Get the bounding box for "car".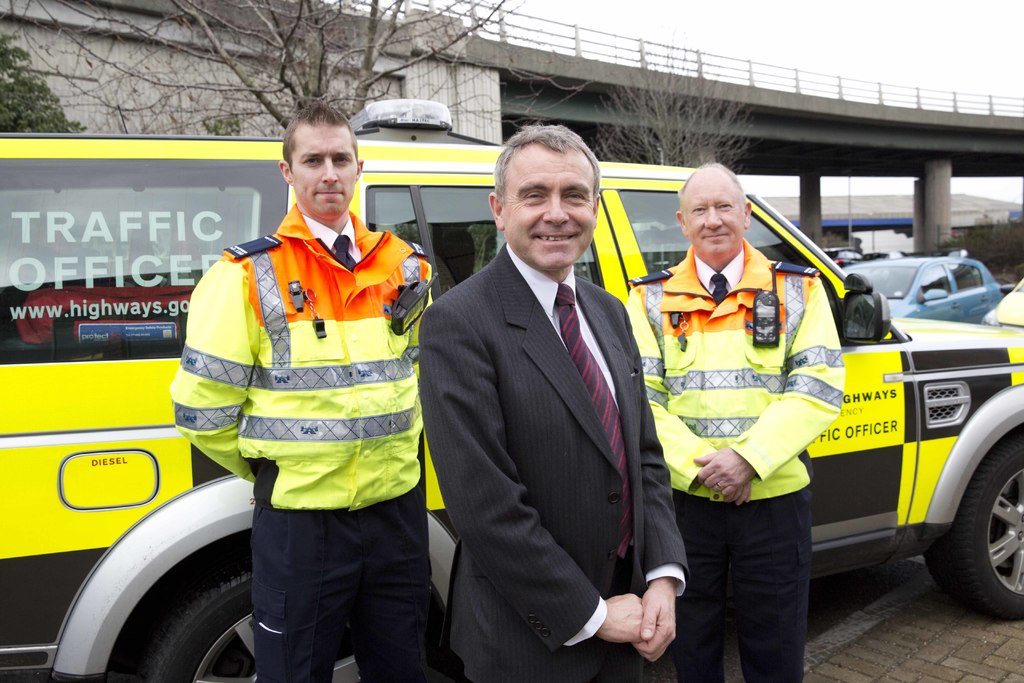
bbox=[0, 97, 1023, 682].
